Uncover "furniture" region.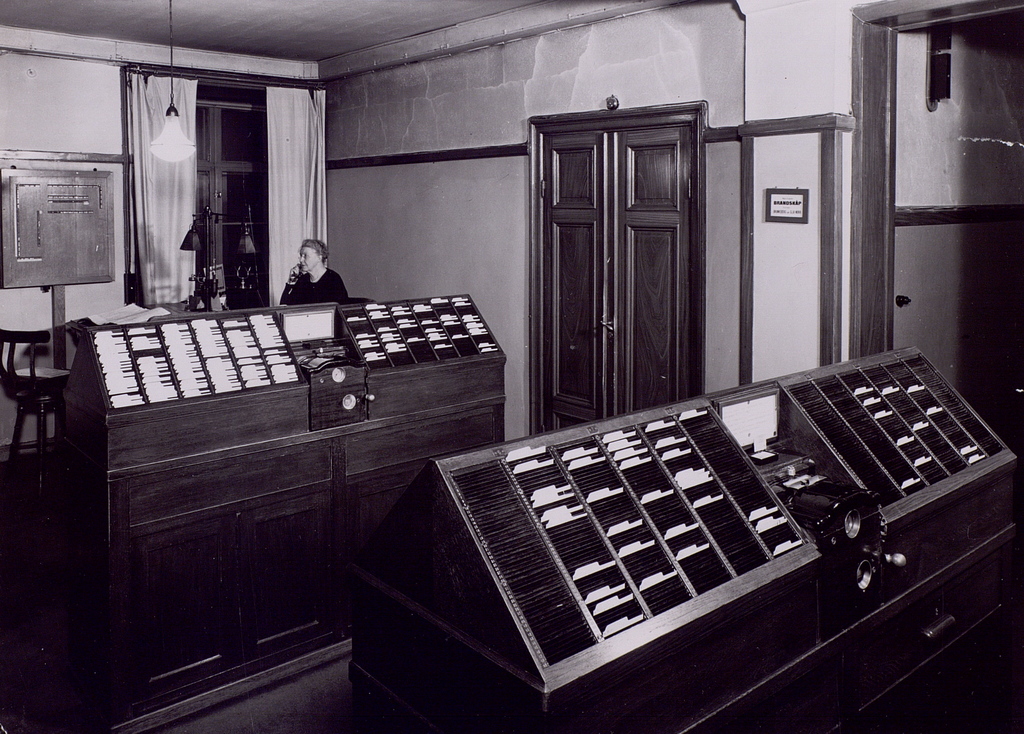
Uncovered: 388:340:1023:733.
